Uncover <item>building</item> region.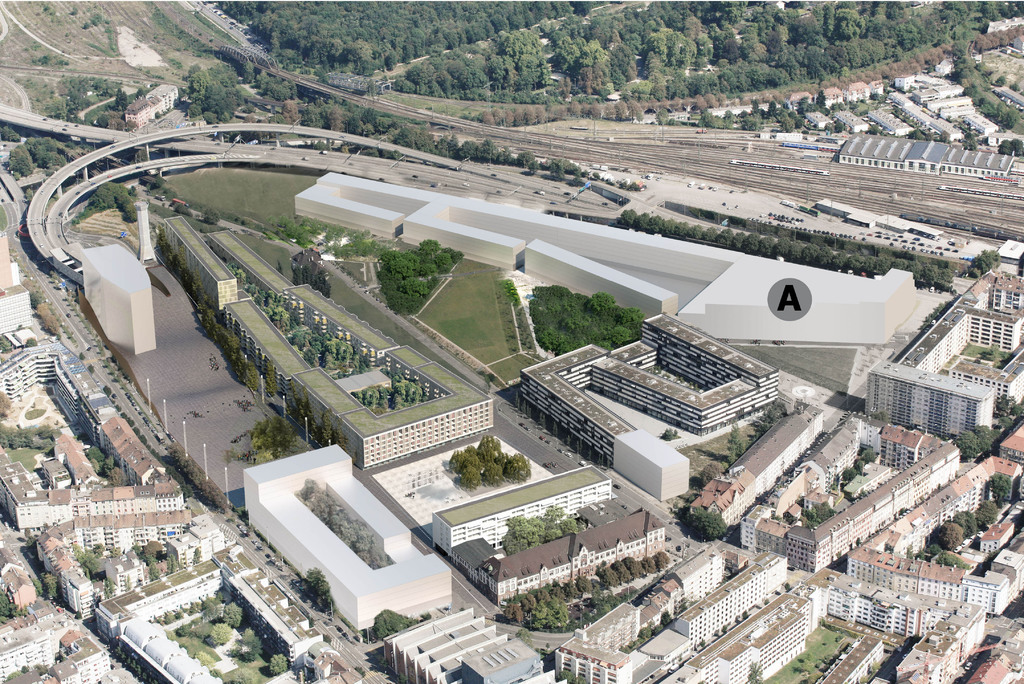
Uncovered: [984, 128, 1018, 157].
